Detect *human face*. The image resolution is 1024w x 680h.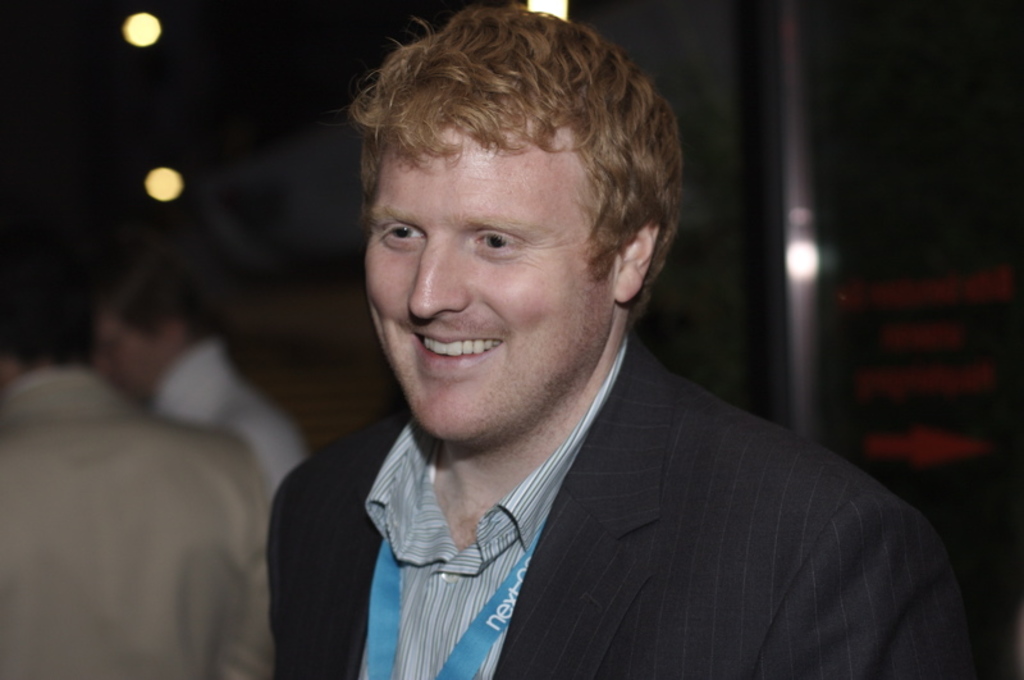
box(364, 133, 614, 437).
